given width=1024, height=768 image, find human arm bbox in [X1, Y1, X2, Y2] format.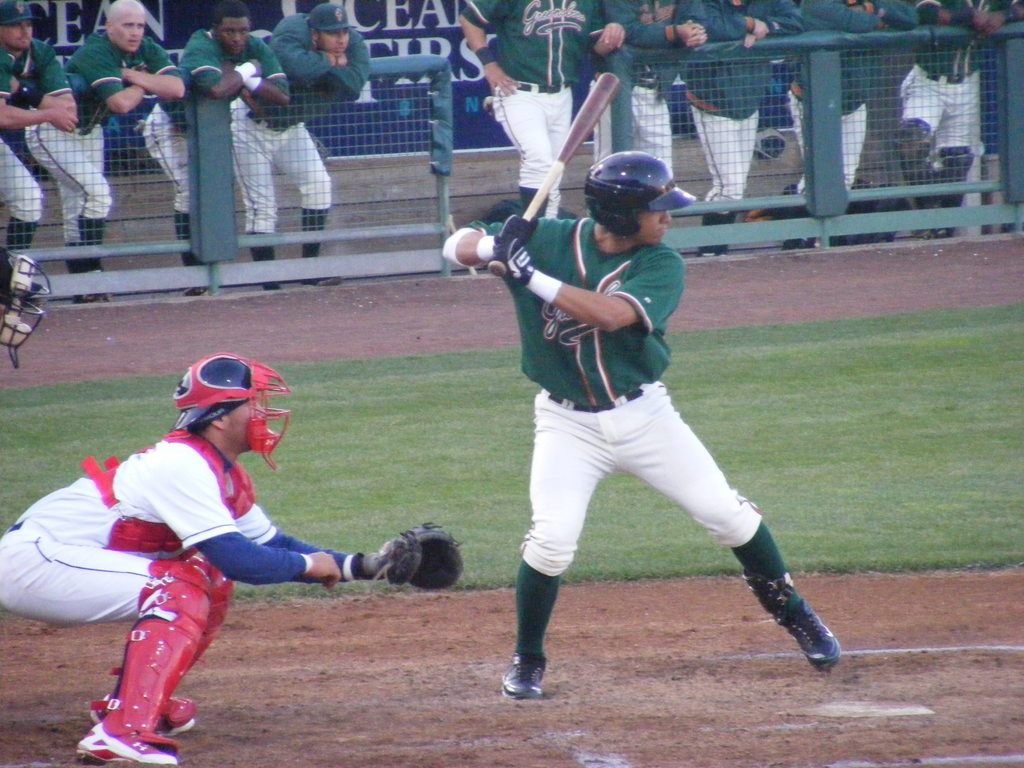
[73, 45, 155, 115].
